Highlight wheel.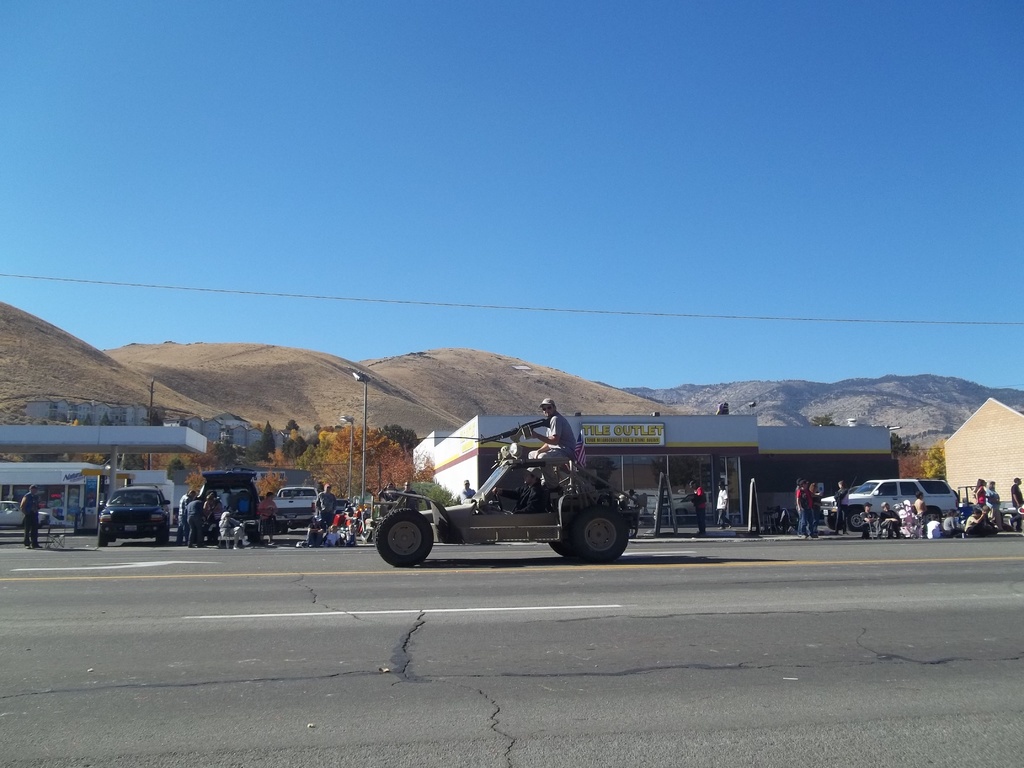
Highlighted region: Rect(547, 541, 577, 555).
